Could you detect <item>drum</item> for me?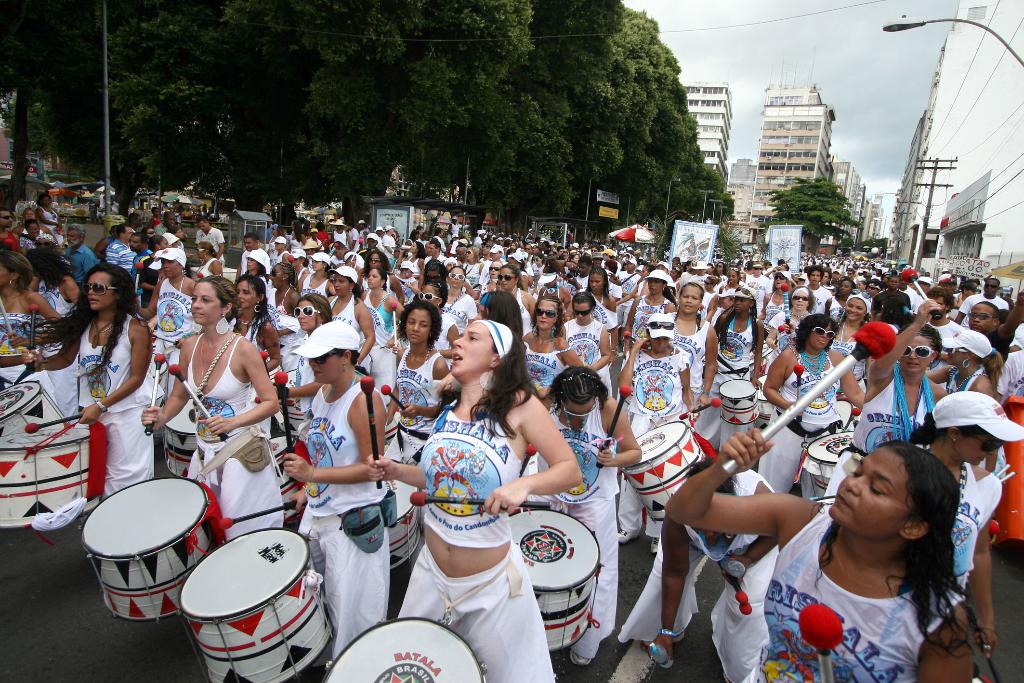
Detection result: (x1=150, y1=330, x2=159, y2=352).
